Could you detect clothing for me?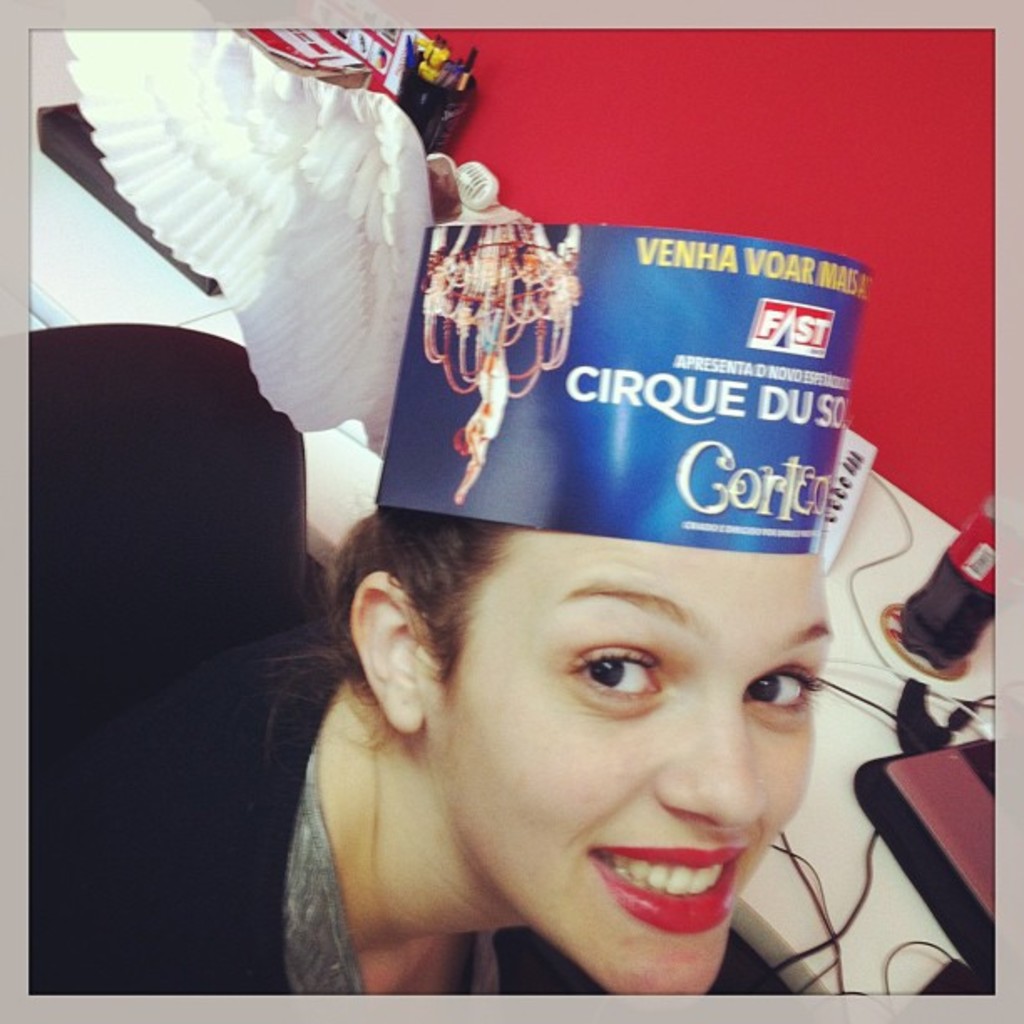
Detection result: BBox(27, 617, 795, 997).
